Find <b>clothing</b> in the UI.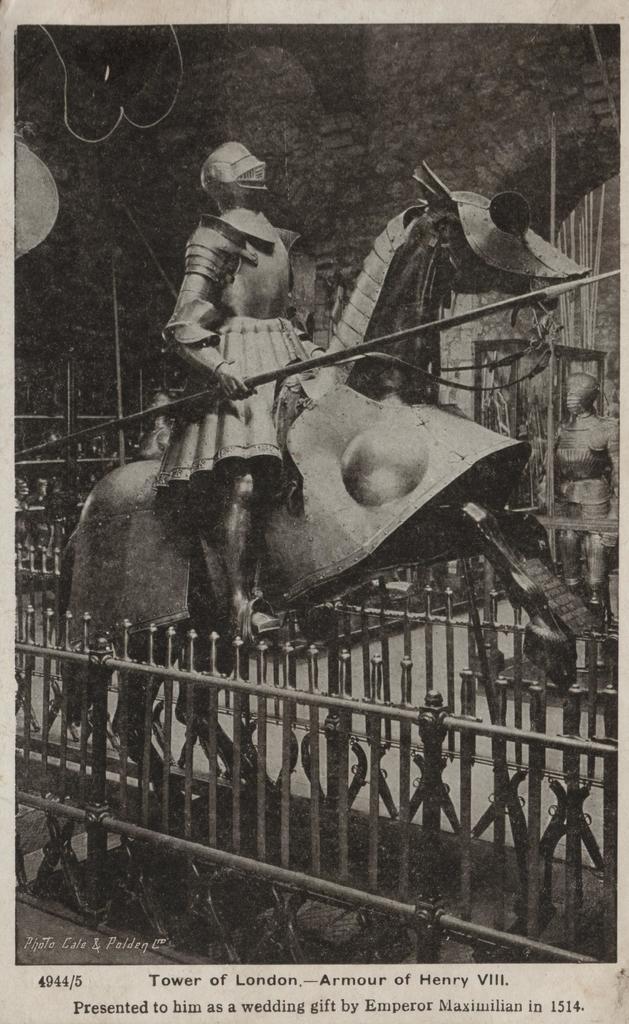
UI element at l=154, t=206, r=328, b=493.
